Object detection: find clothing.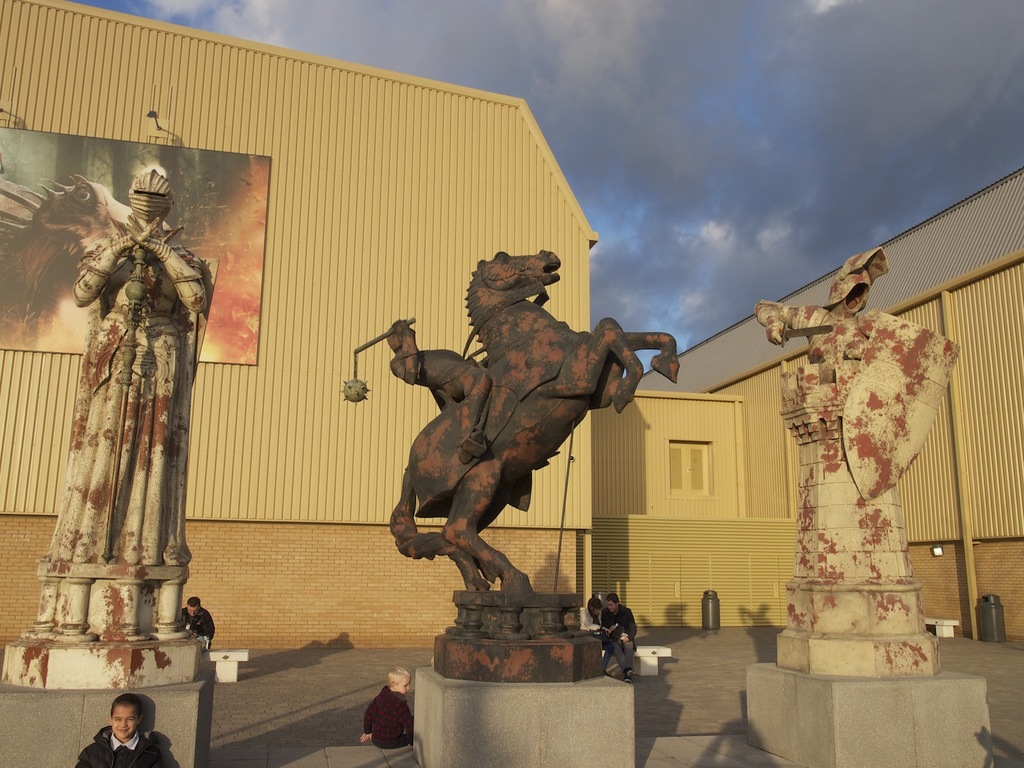
Rect(592, 607, 638, 673).
